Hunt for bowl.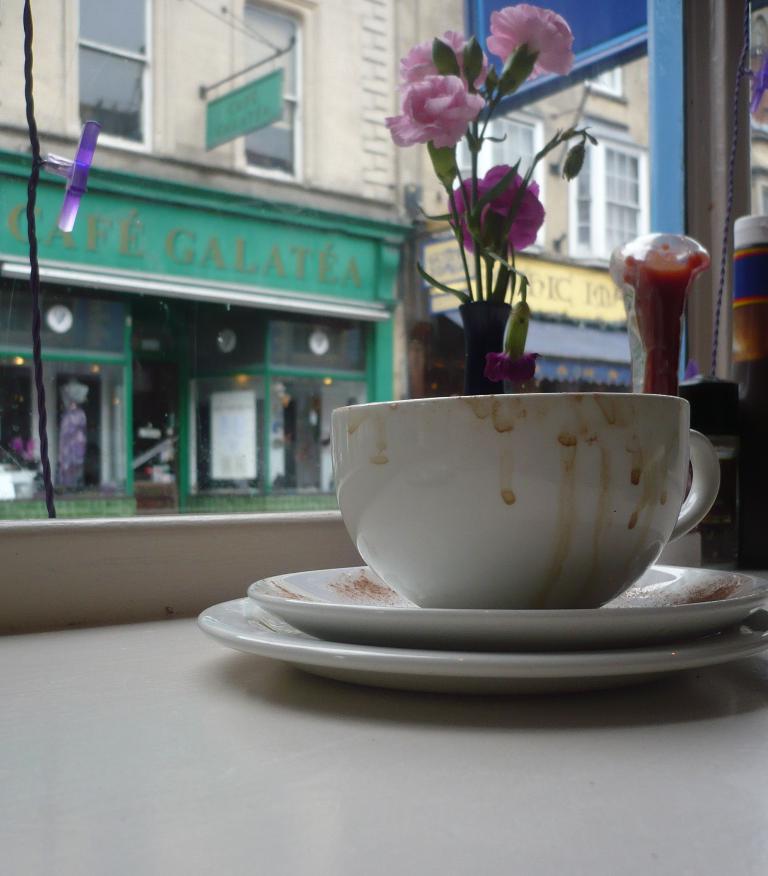
Hunted down at Rect(330, 391, 723, 607).
